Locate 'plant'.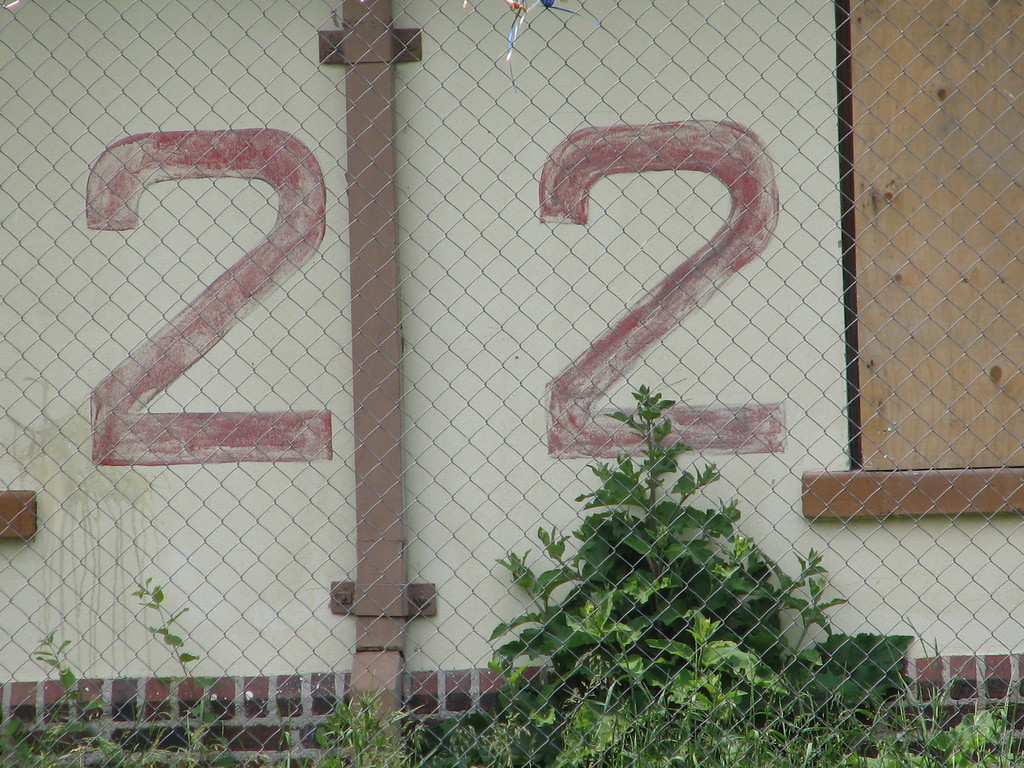
Bounding box: locate(993, 702, 1023, 767).
